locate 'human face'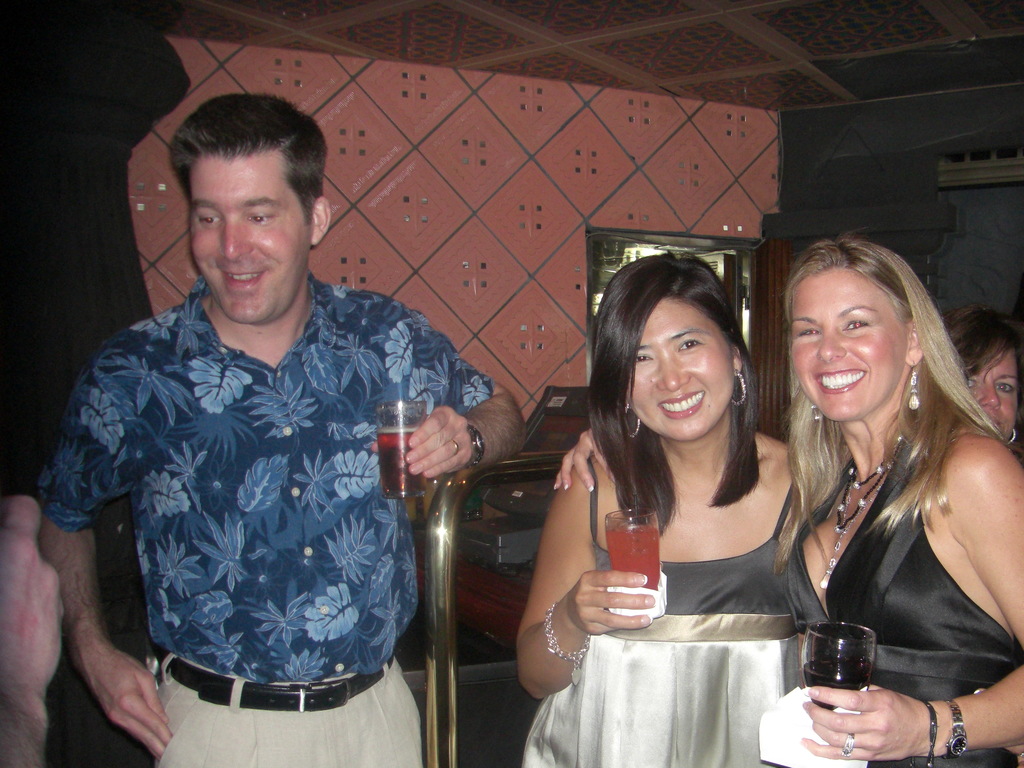
box(790, 265, 904, 420)
